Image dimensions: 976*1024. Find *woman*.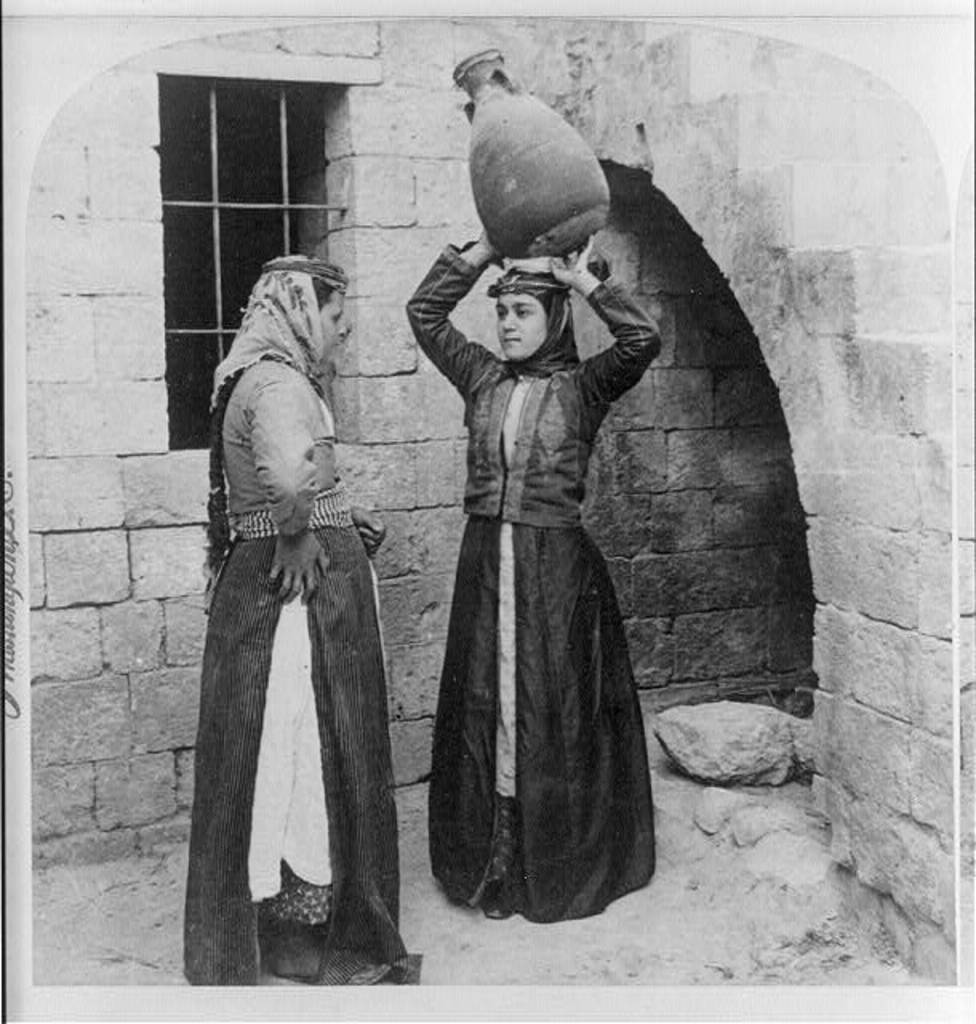
<bbox>184, 253, 429, 982</bbox>.
